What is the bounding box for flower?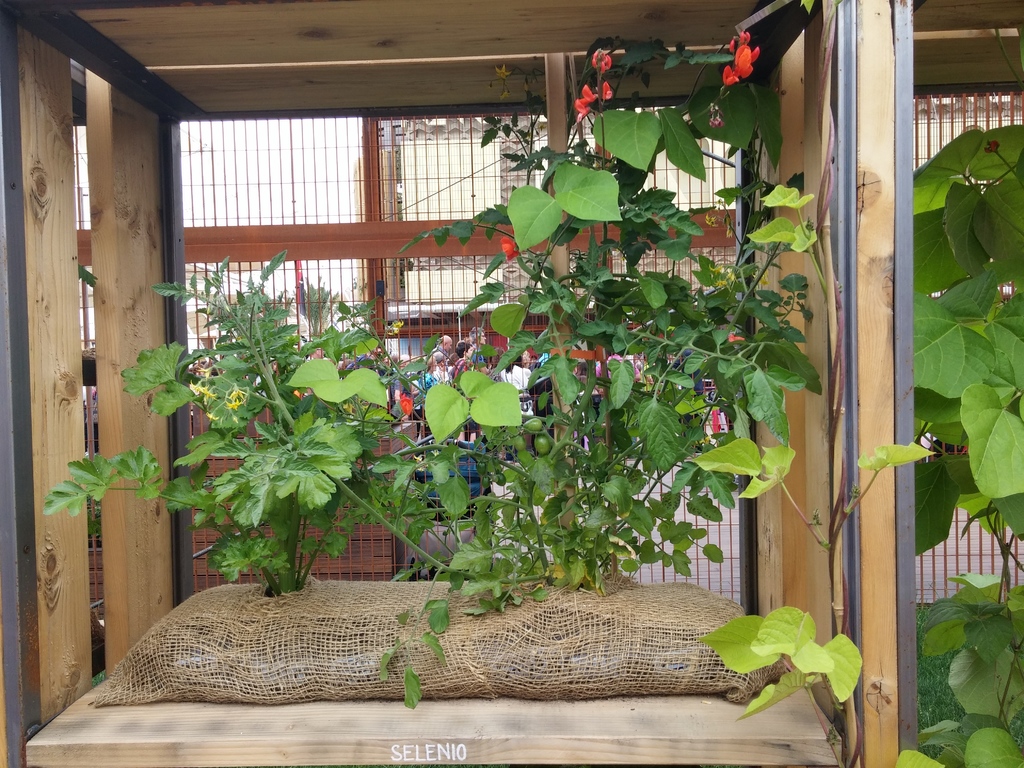
{"x1": 572, "y1": 102, "x2": 593, "y2": 124}.
